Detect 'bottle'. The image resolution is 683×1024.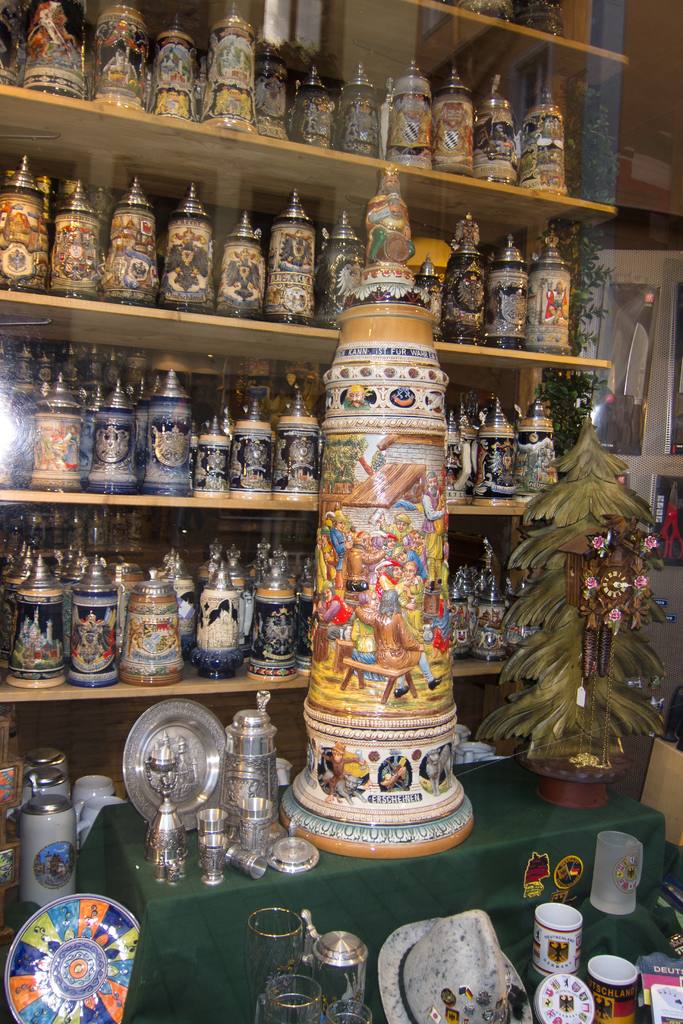
202,6,257,133.
